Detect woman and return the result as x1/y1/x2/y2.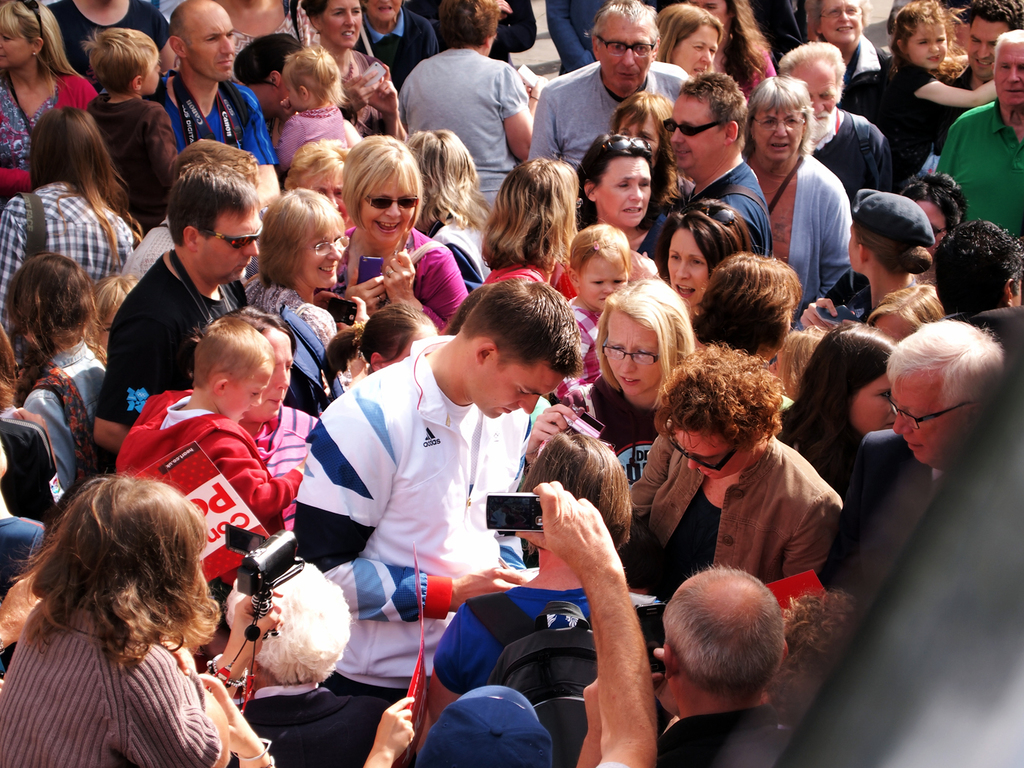
0/0/101/197.
